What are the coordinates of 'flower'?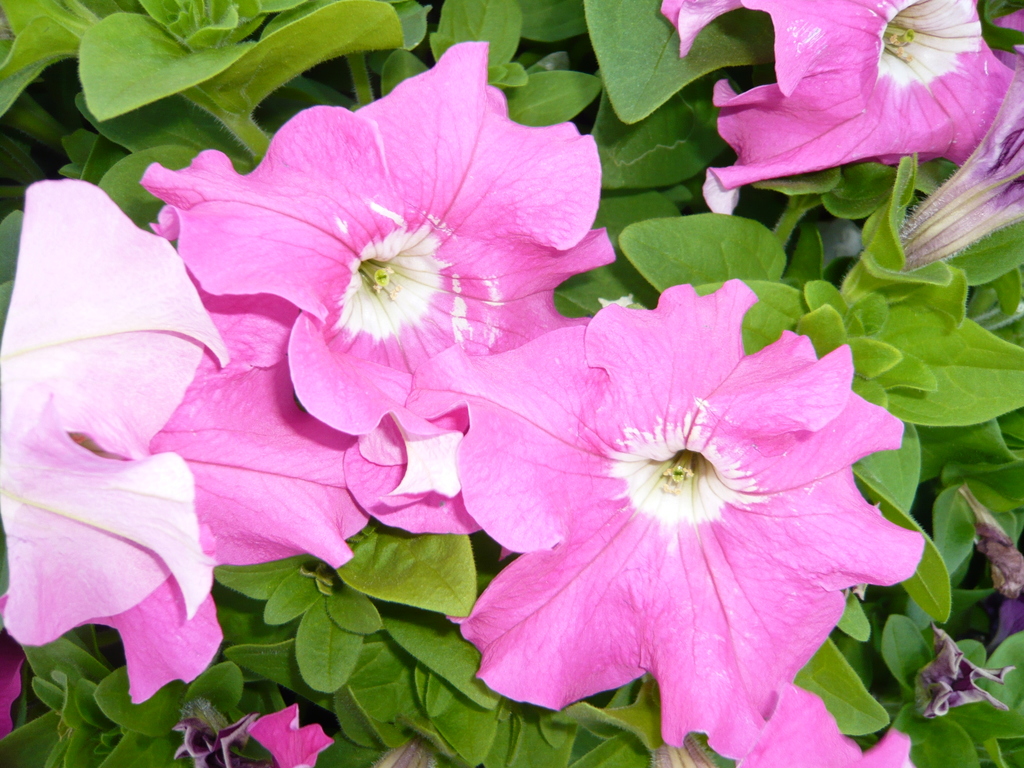
bbox=[660, 0, 1023, 212].
